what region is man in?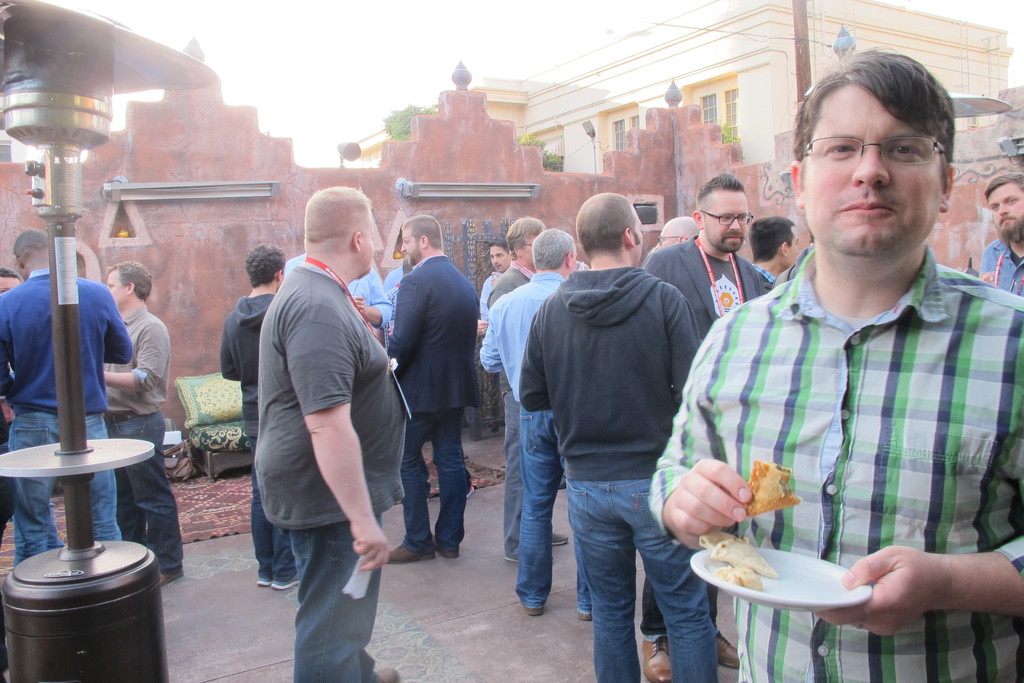
(750,213,803,281).
